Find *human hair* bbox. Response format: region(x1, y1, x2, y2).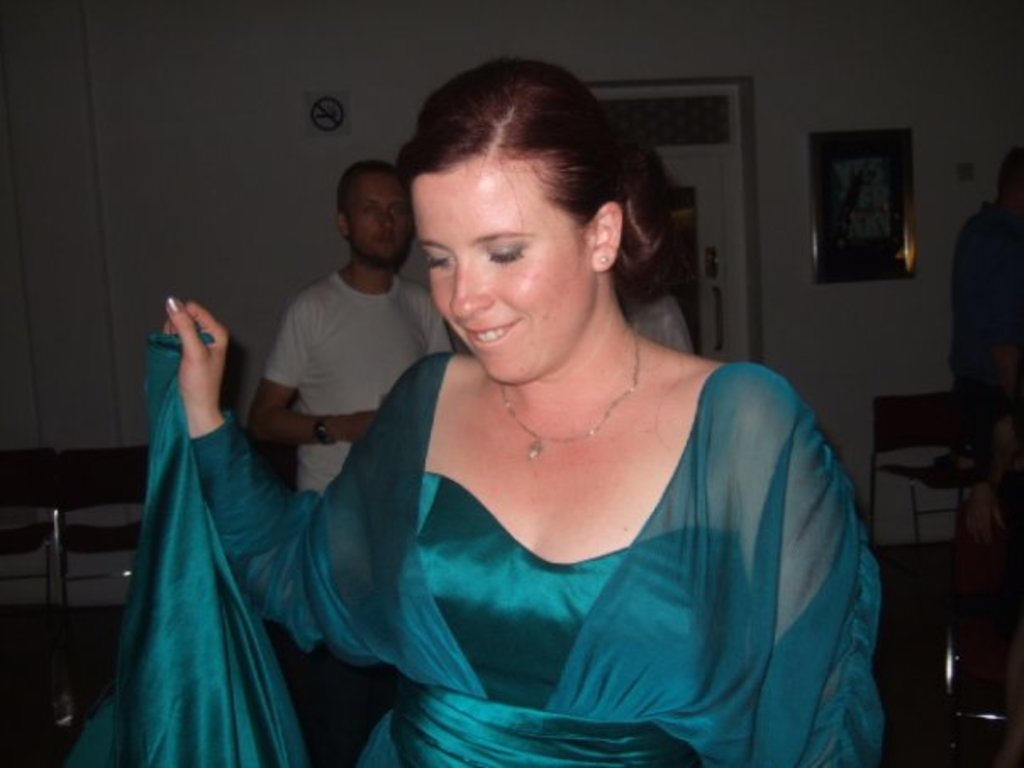
region(629, 122, 695, 305).
